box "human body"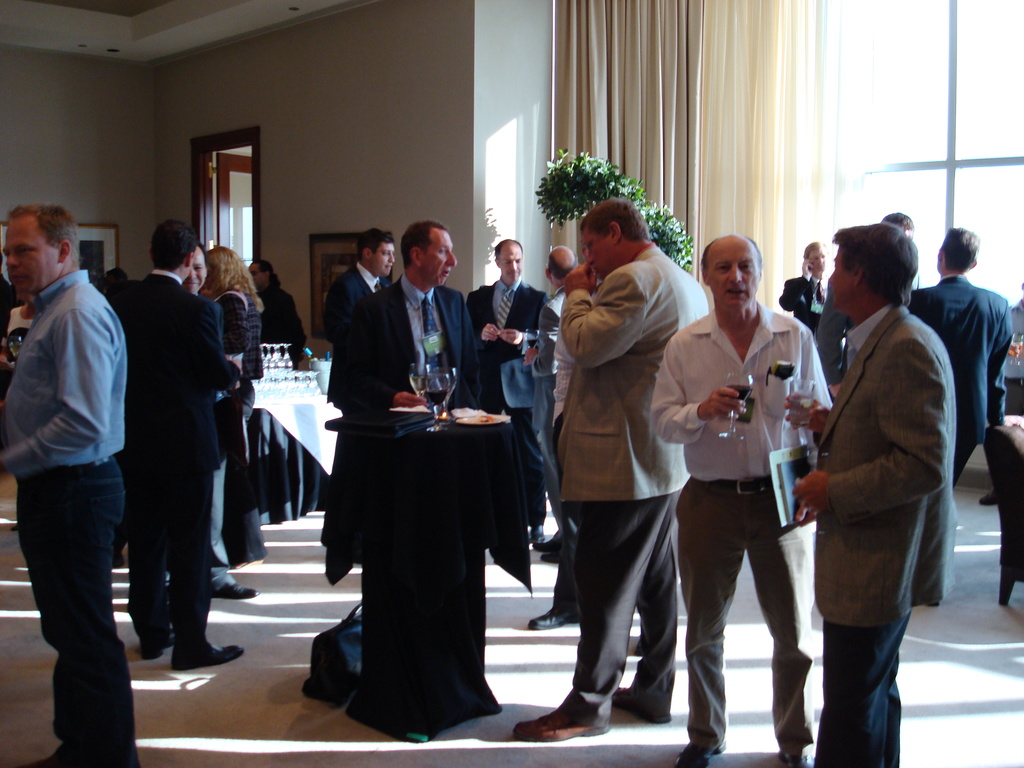
[x1=654, y1=299, x2=838, y2=767]
